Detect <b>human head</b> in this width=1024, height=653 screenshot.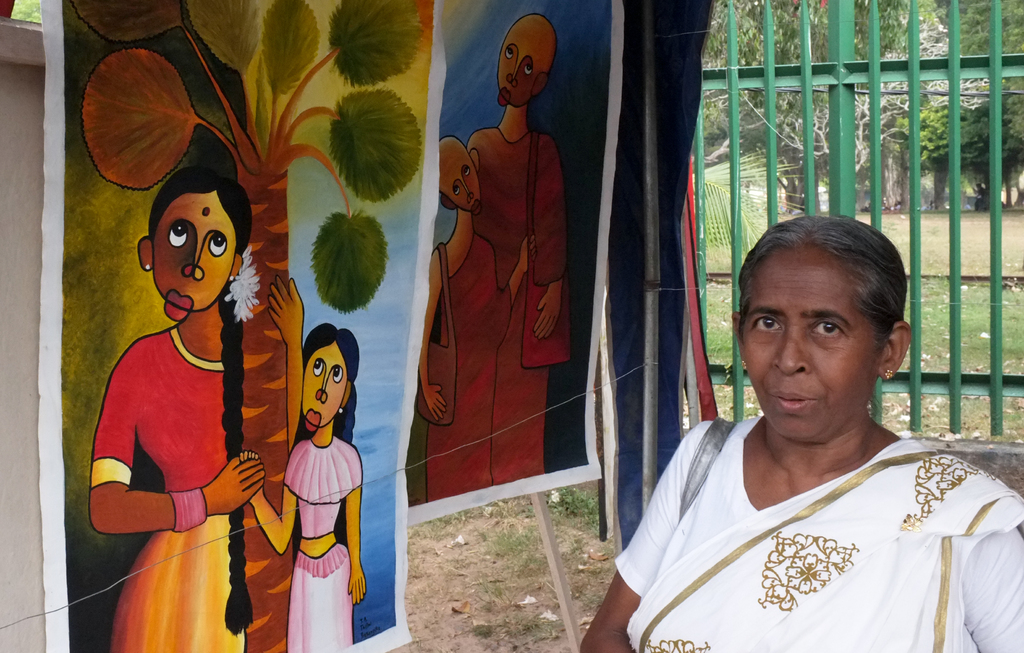
Detection: bbox=[497, 15, 554, 111].
